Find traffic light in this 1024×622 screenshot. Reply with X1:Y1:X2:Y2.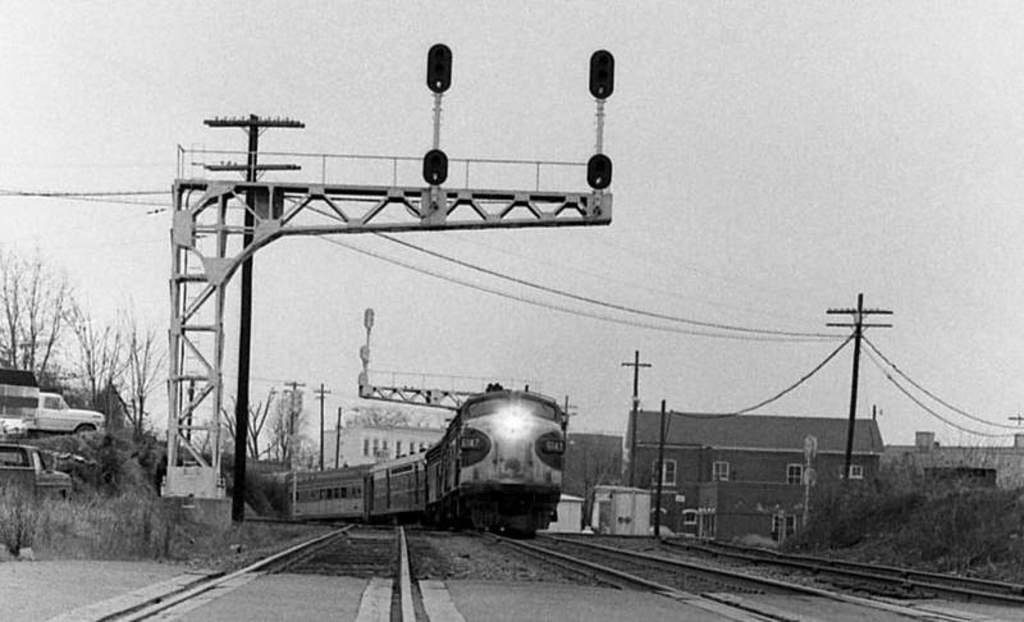
428:44:454:95.
